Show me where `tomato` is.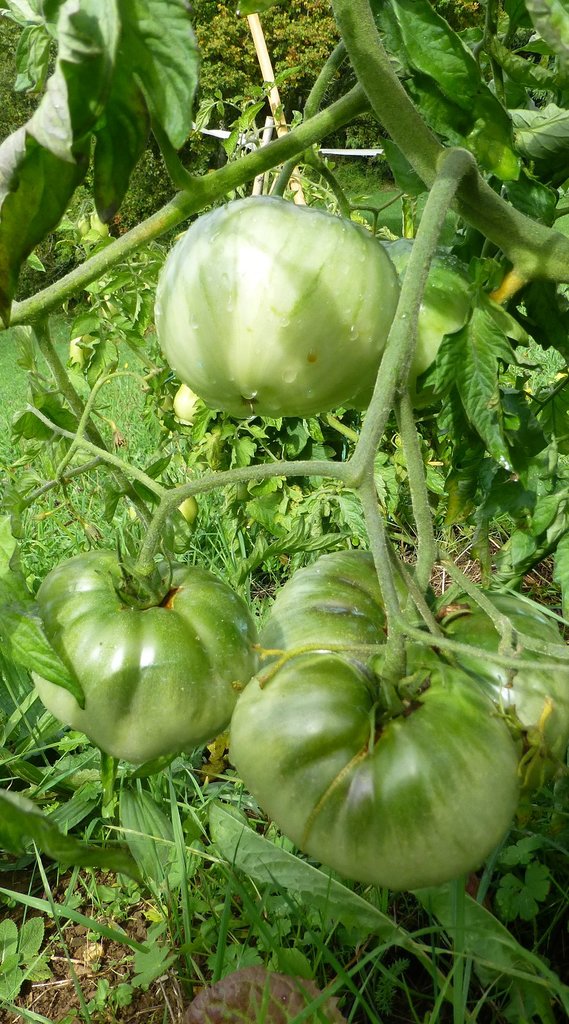
`tomato` is at bbox=(155, 207, 399, 420).
